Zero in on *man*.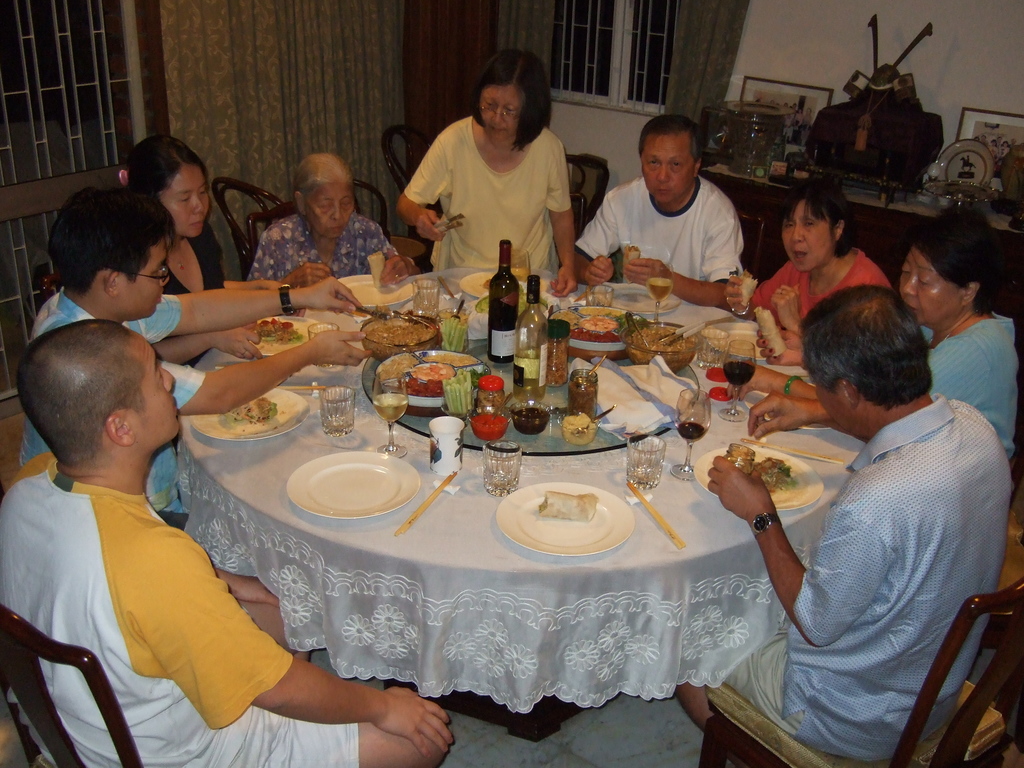
Zeroed in: 0, 321, 454, 767.
